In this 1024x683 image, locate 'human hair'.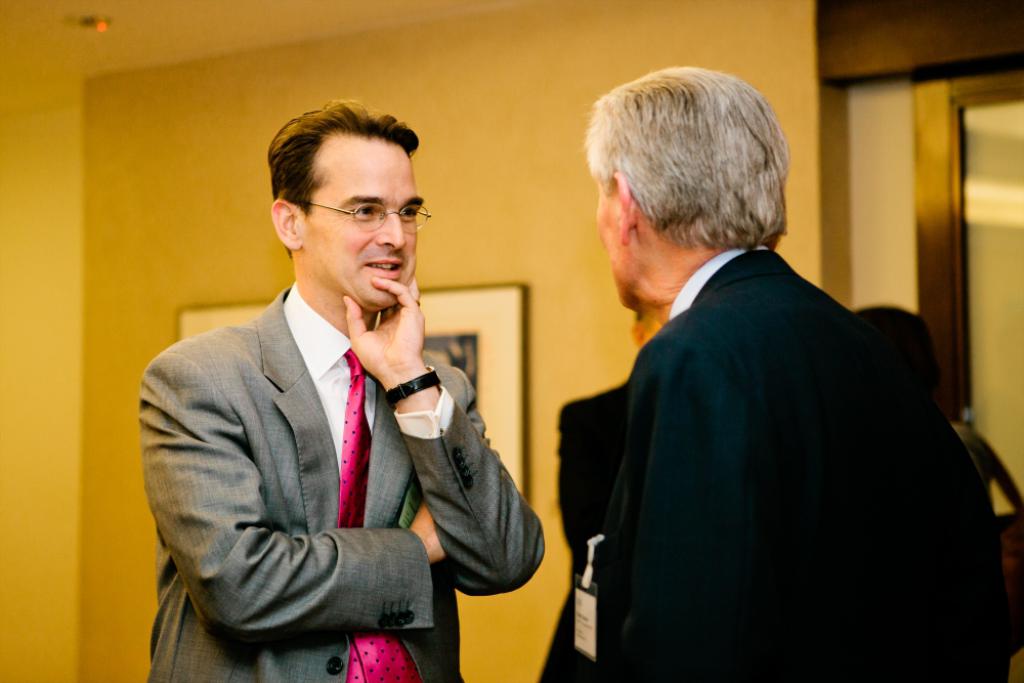
Bounding box: rect(634, 310, 658, 332).
